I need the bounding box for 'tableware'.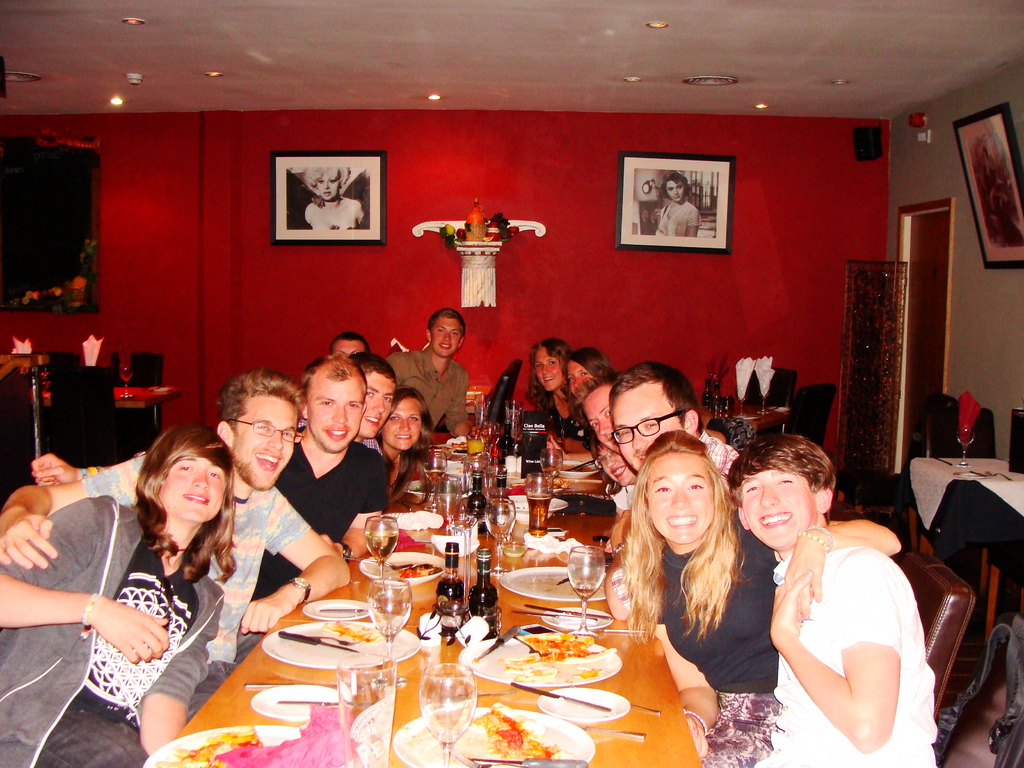
Here it is: x1=504, y1=680, x2=613, y2=709.
